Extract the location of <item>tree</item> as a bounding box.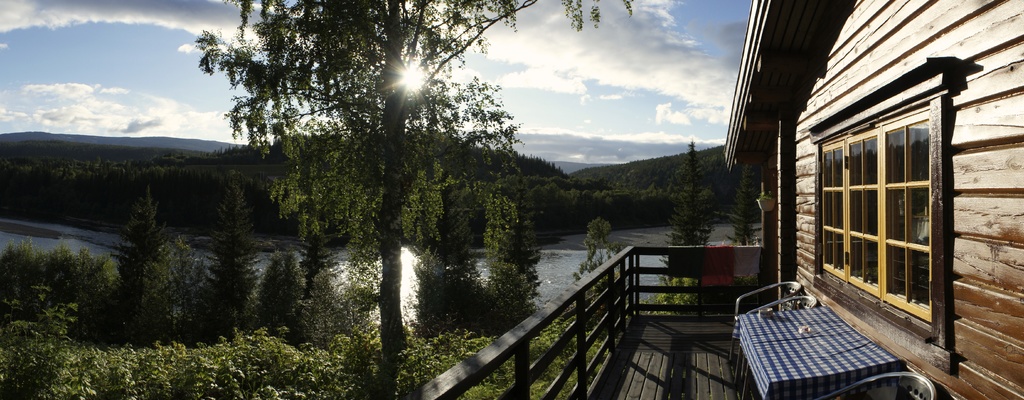
BBox(662, 138, 716, 310).
